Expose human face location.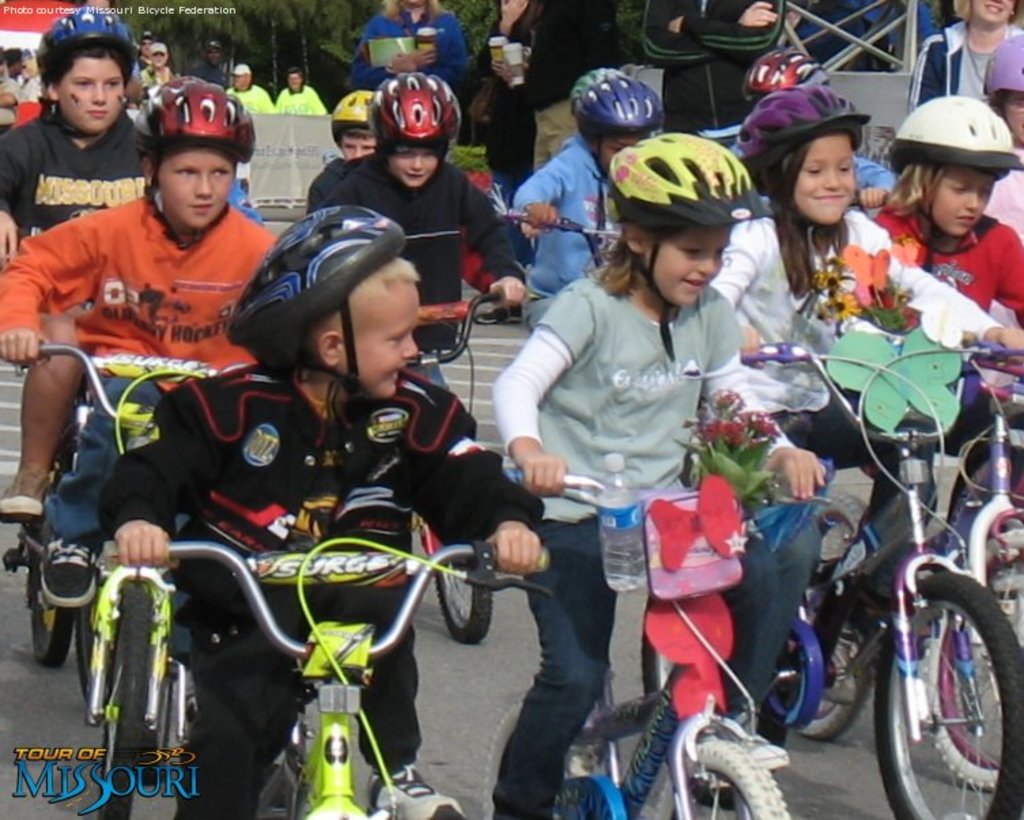
Exposed at 921:167:1000:230.
